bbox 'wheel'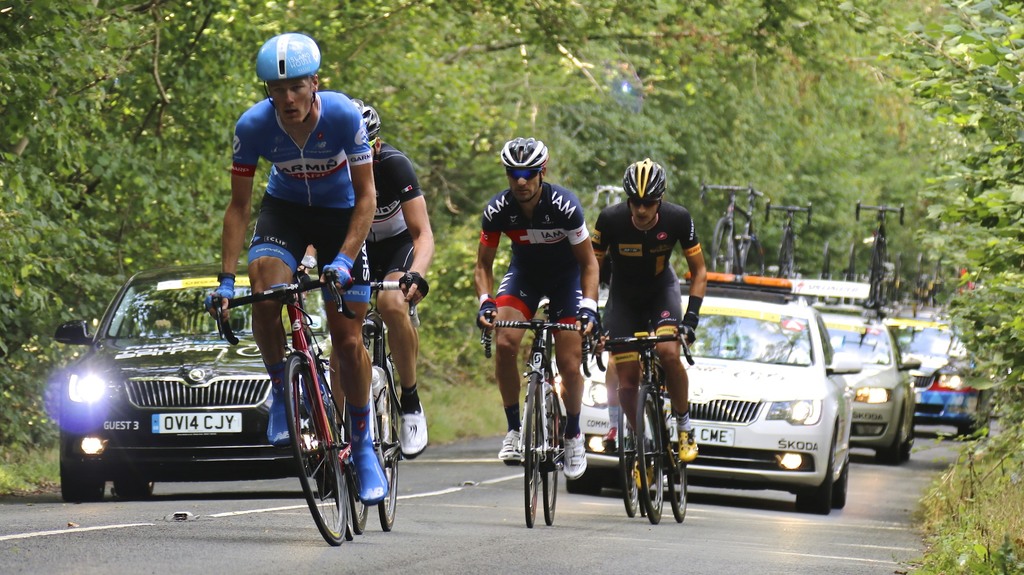
{"left": 146, "top": 325, "right": 186, "bottom": 333}
